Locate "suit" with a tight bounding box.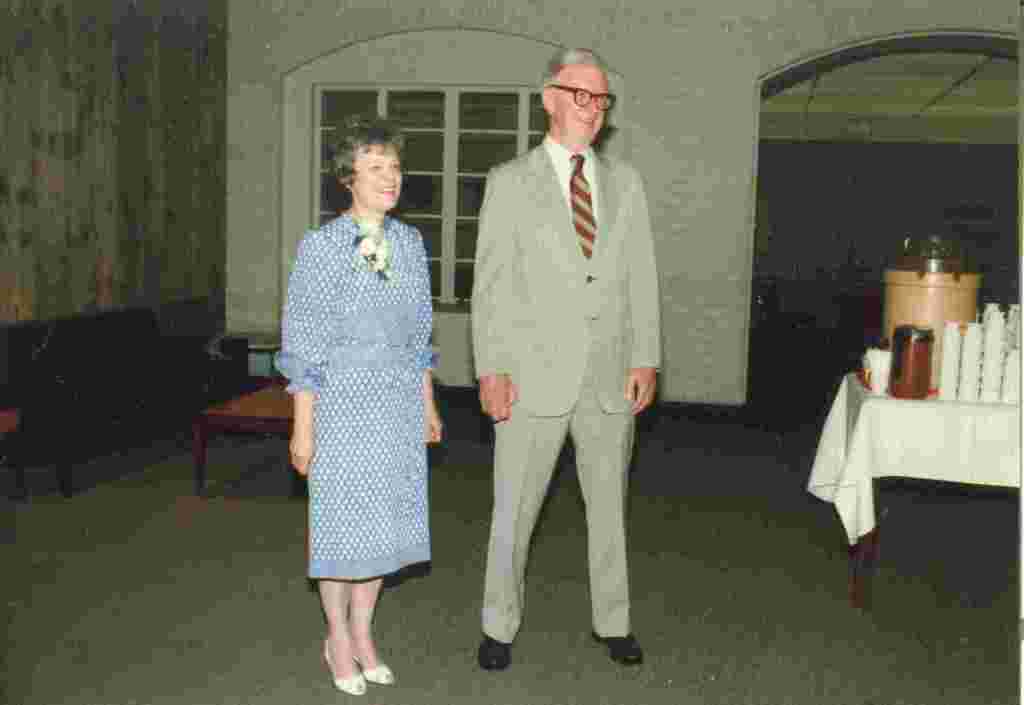
x1=467, y1=72, x2=639, y2=601.
